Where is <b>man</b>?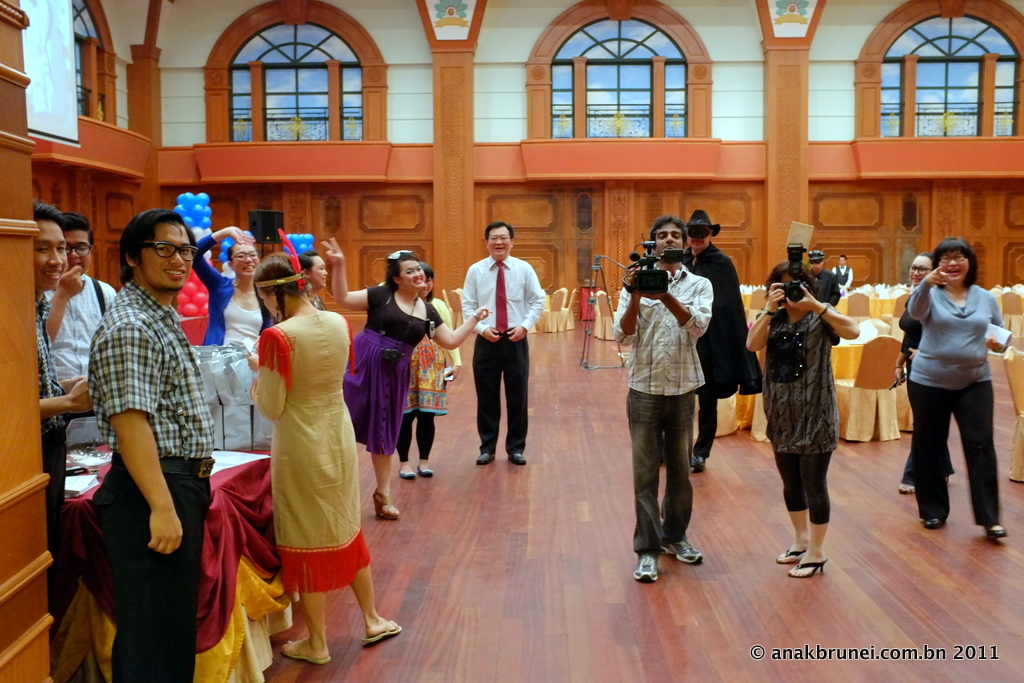
39 207 121 445.
